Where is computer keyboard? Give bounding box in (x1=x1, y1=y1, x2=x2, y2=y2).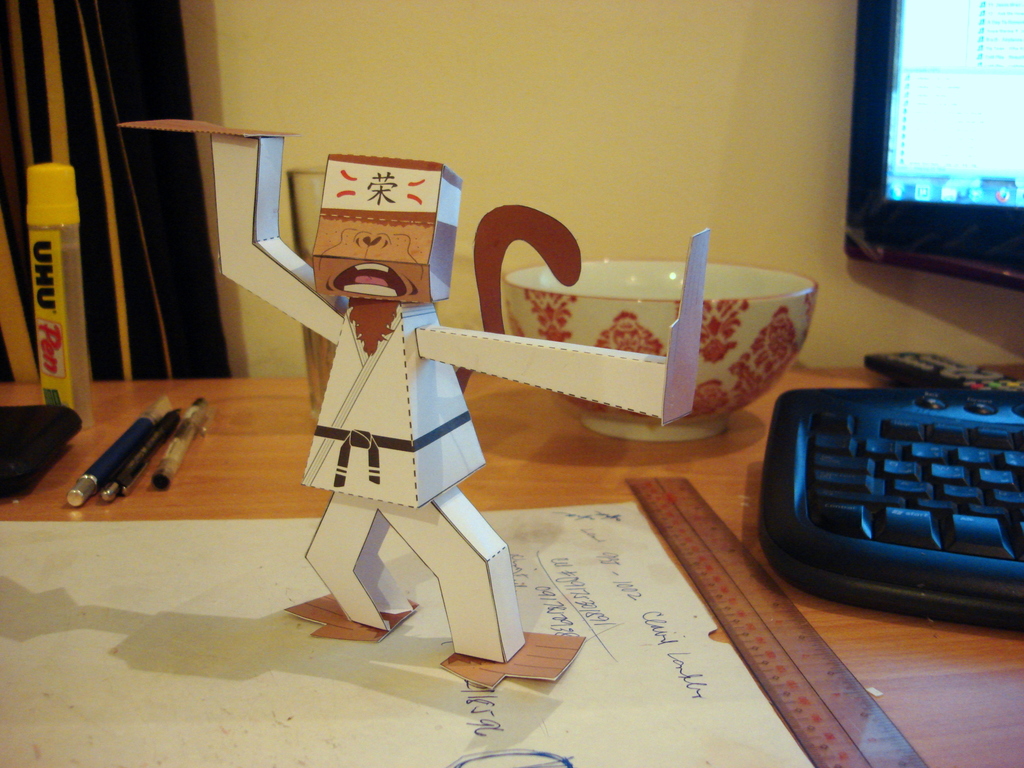
(x1=756, y1=385, x2=1023, y2=632).
